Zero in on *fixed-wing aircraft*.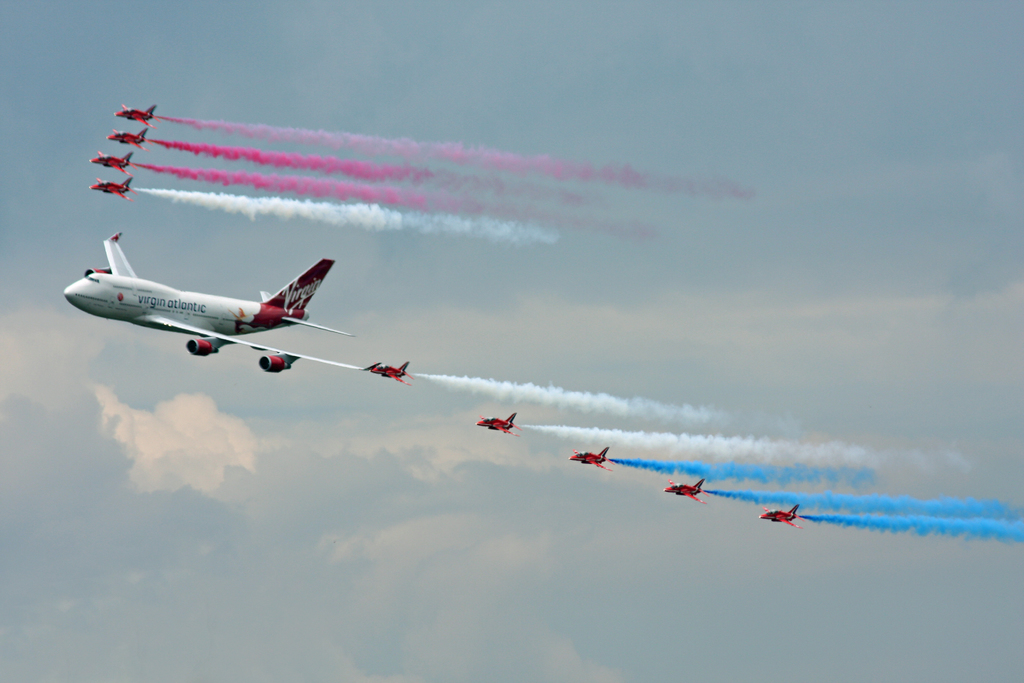
Zeroed in: <region>760, 500, 806, 530</region>.
